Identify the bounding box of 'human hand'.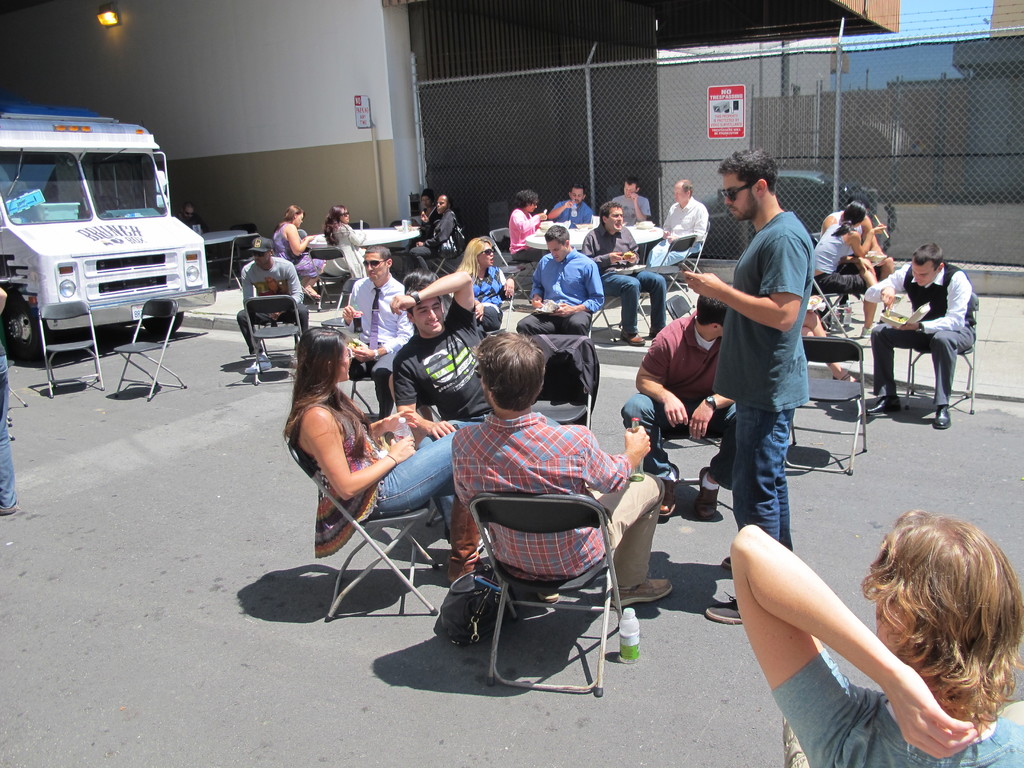
429/420/455/440.
